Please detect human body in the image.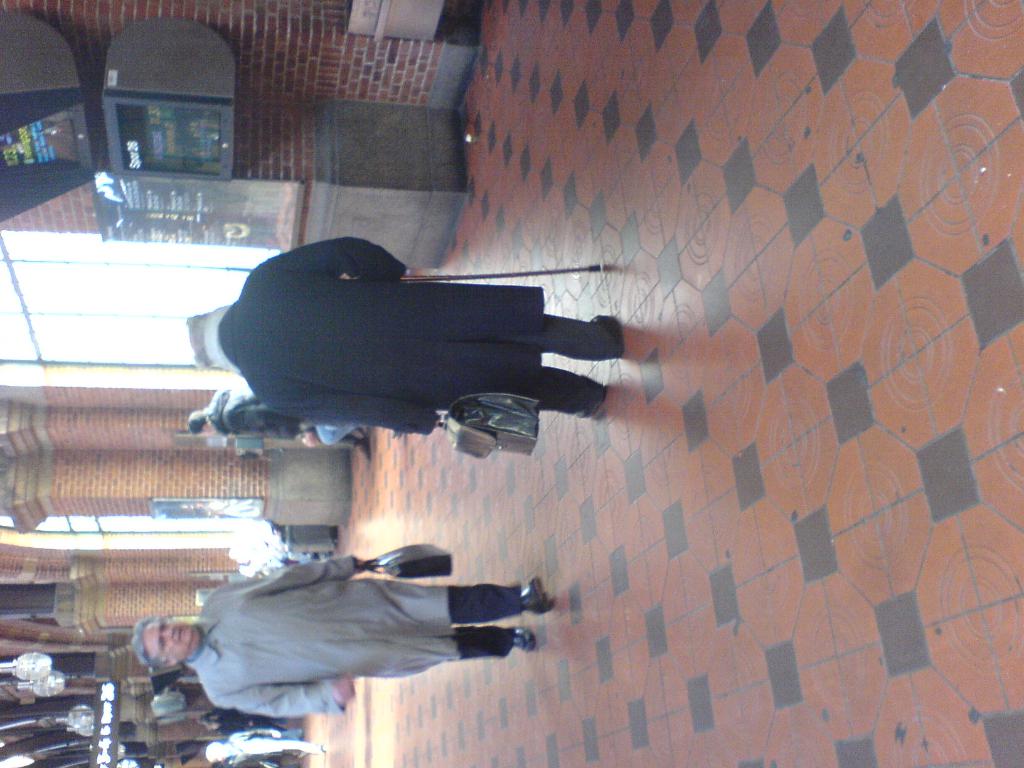
198:553:545:733.
